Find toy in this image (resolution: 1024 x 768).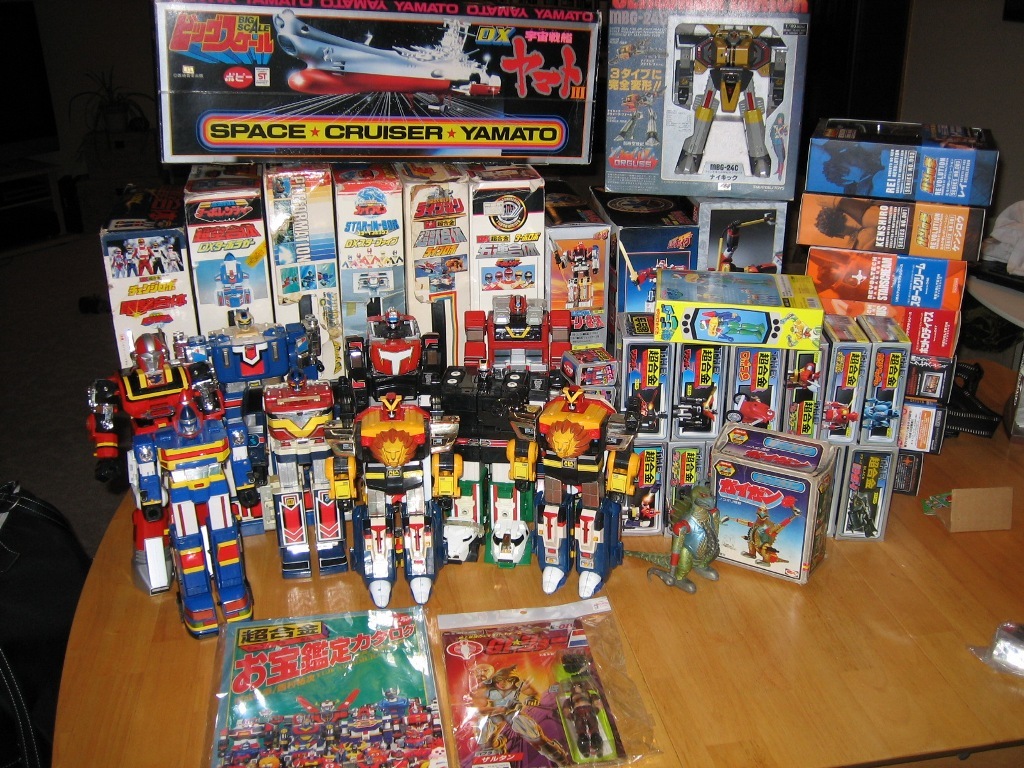
{"left": 637, "top": 481, "right": 745, "bottom": 590}.
